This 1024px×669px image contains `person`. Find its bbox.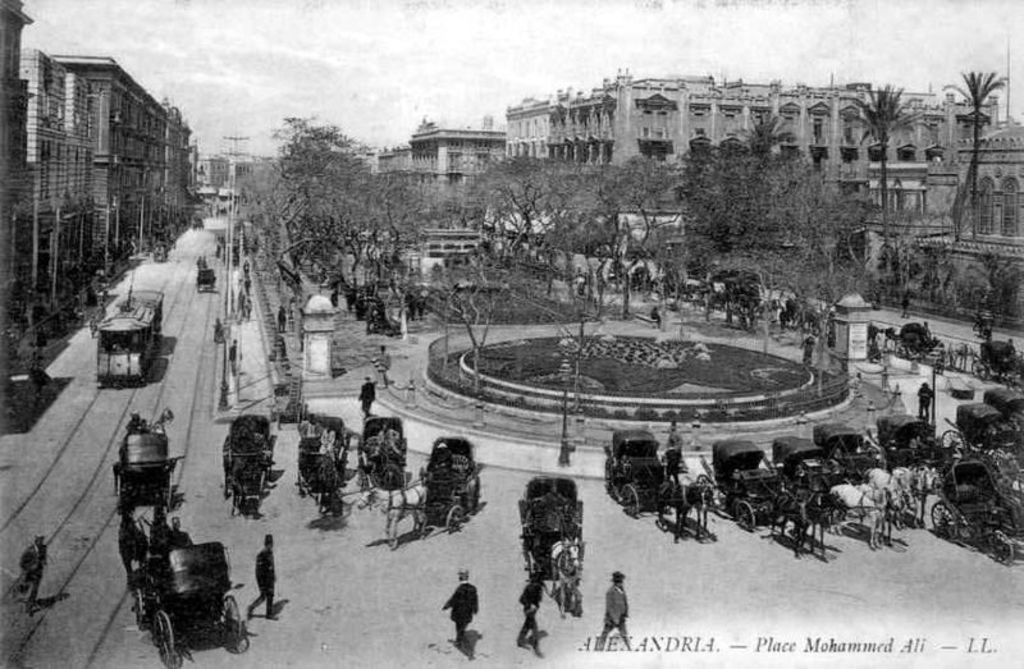
657, 422, 684, 486.
